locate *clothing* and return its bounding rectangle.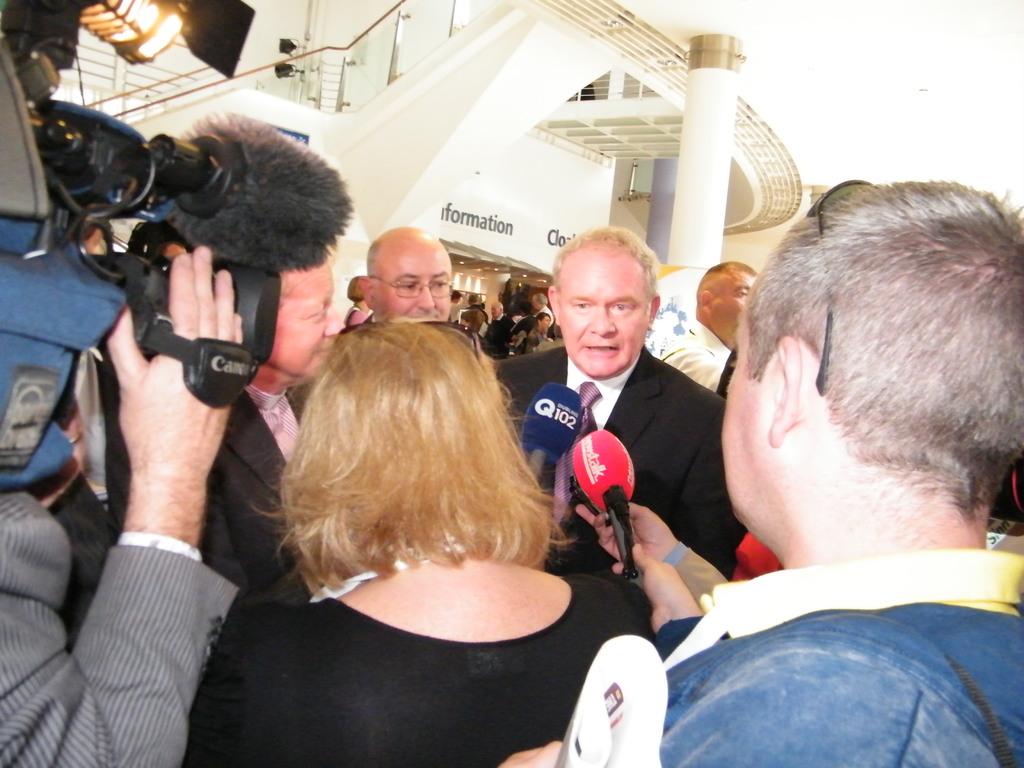
(495,344,755,582).
